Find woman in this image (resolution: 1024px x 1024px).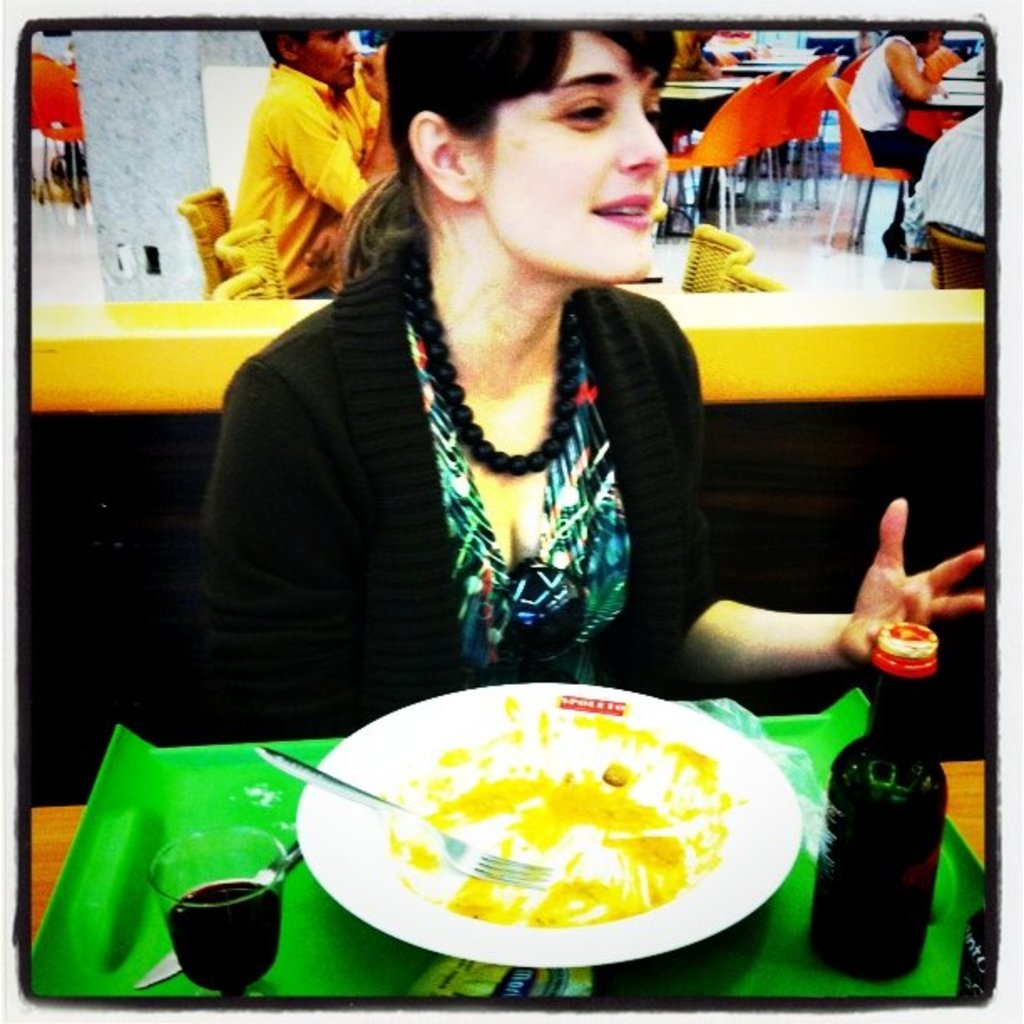
l=843, t=25, r=949, b=261.
